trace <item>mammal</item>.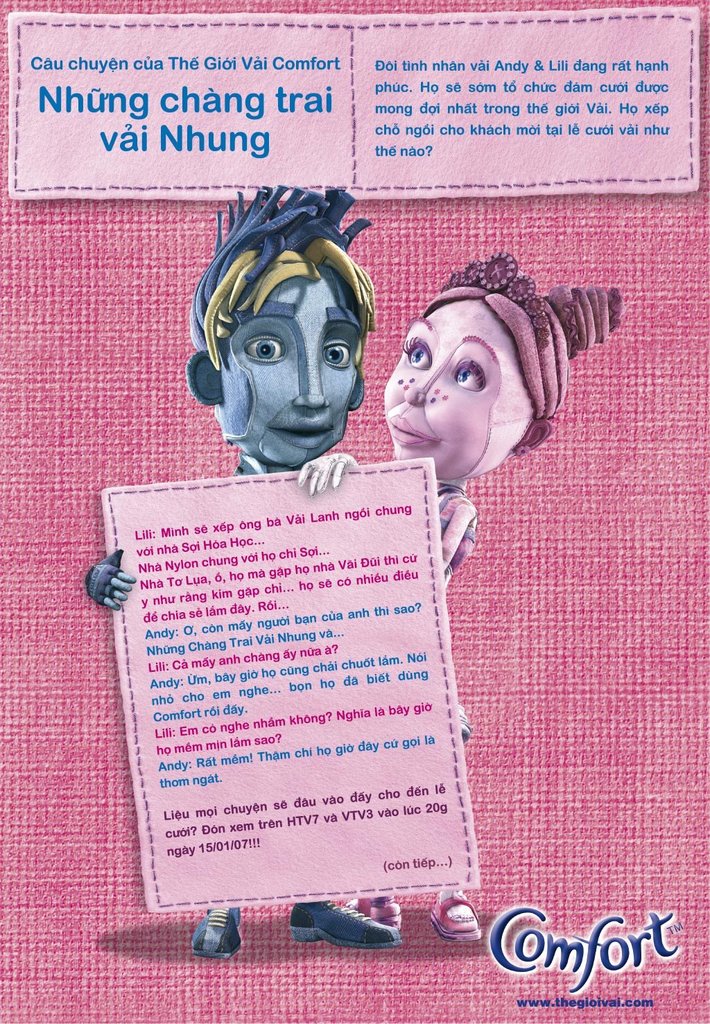
Traced to bbox=[344, 252, 624, 941].
